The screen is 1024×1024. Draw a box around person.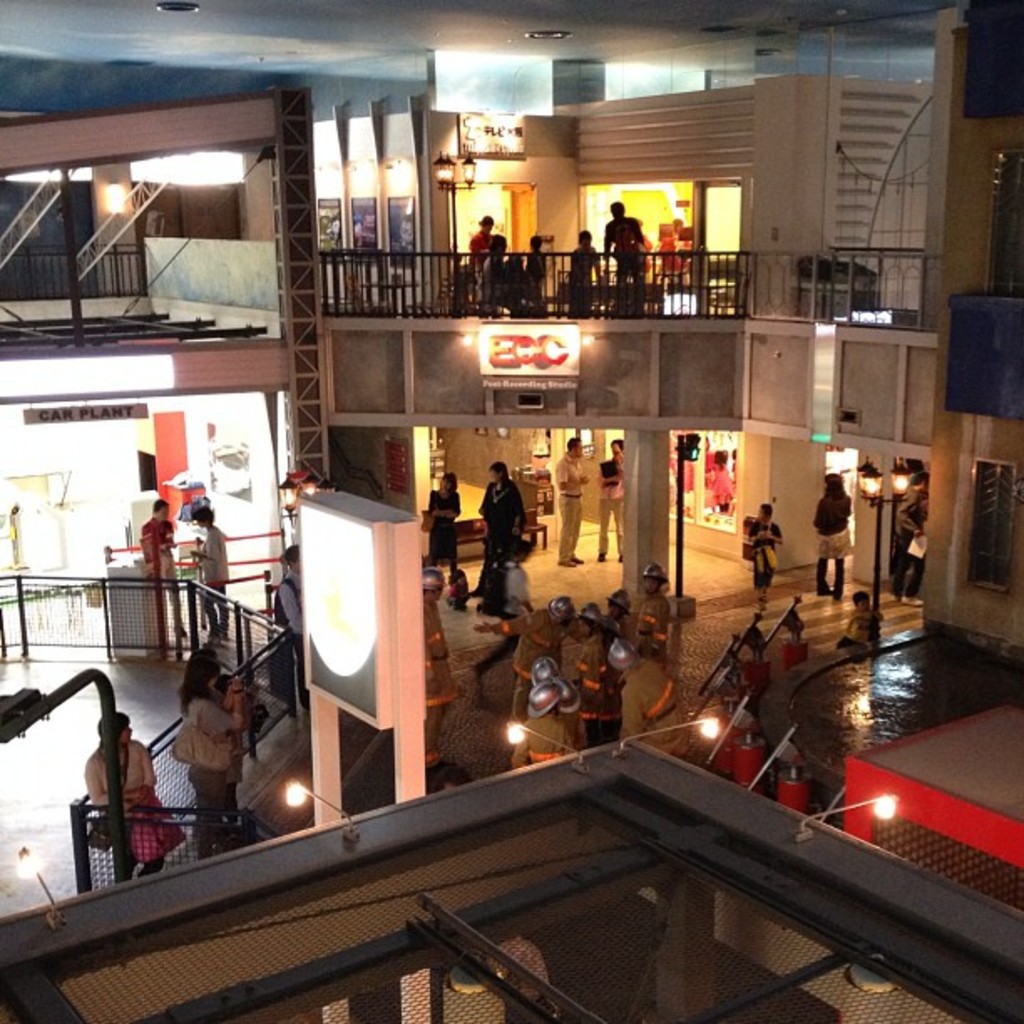
[427, 460, 465, 569].
